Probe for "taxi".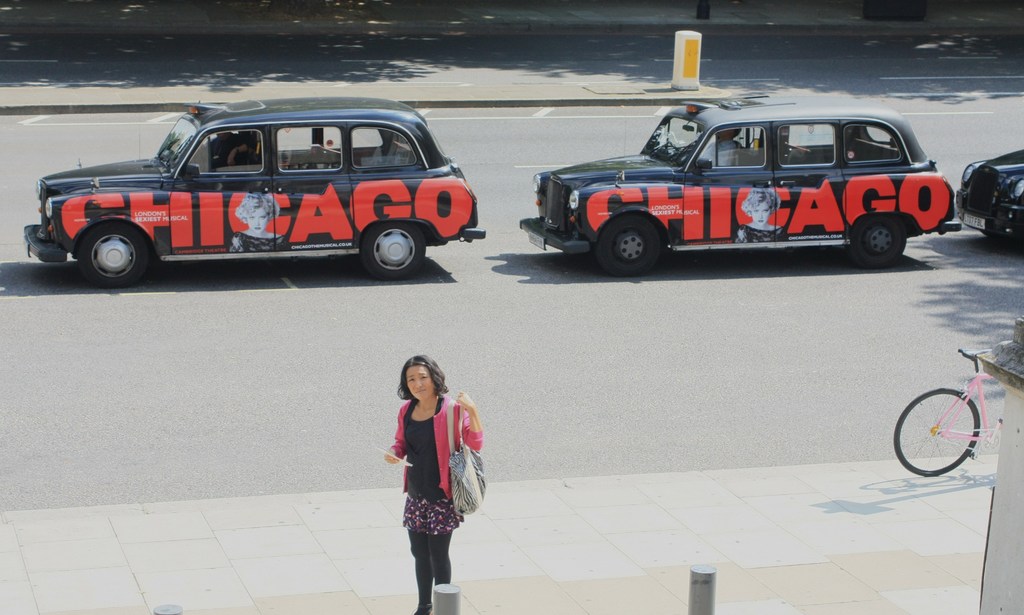
Probe result: (x1=520, y1=103, x2=958, y2=279).
